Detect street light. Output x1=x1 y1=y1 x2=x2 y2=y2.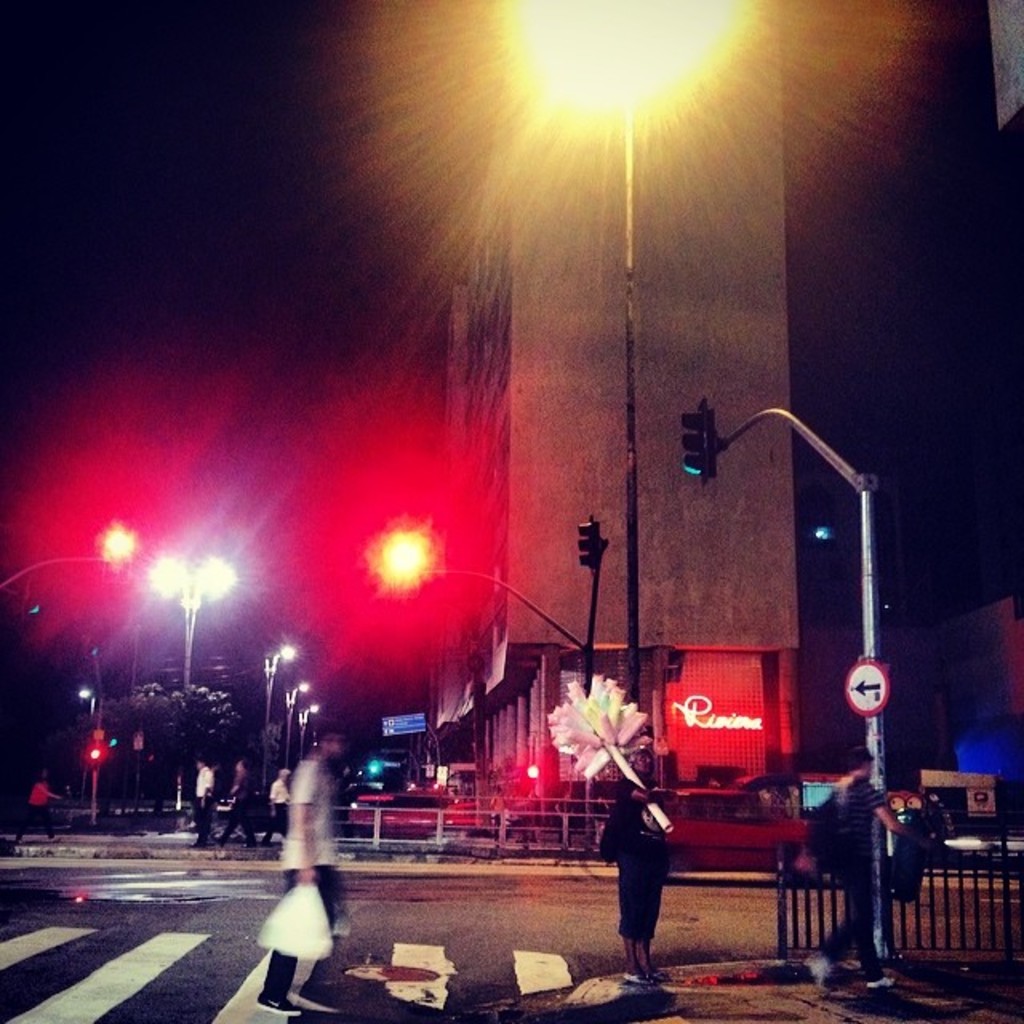
x1=298 y1=702 x2=318 y2=771.
